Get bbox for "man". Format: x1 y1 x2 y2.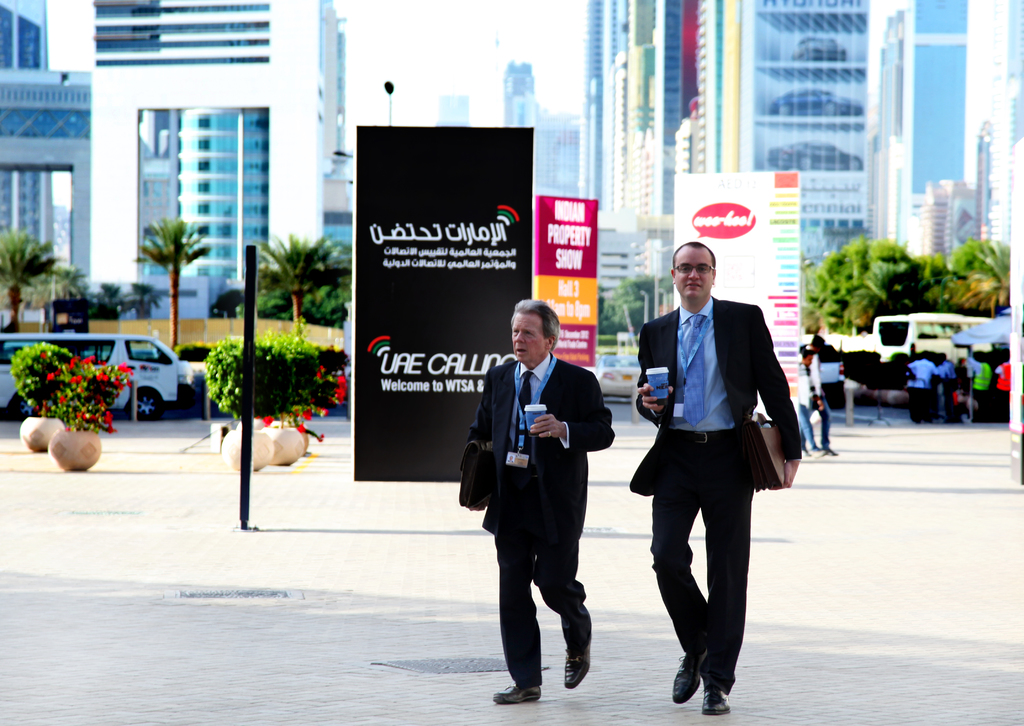
471 298 597 706.
